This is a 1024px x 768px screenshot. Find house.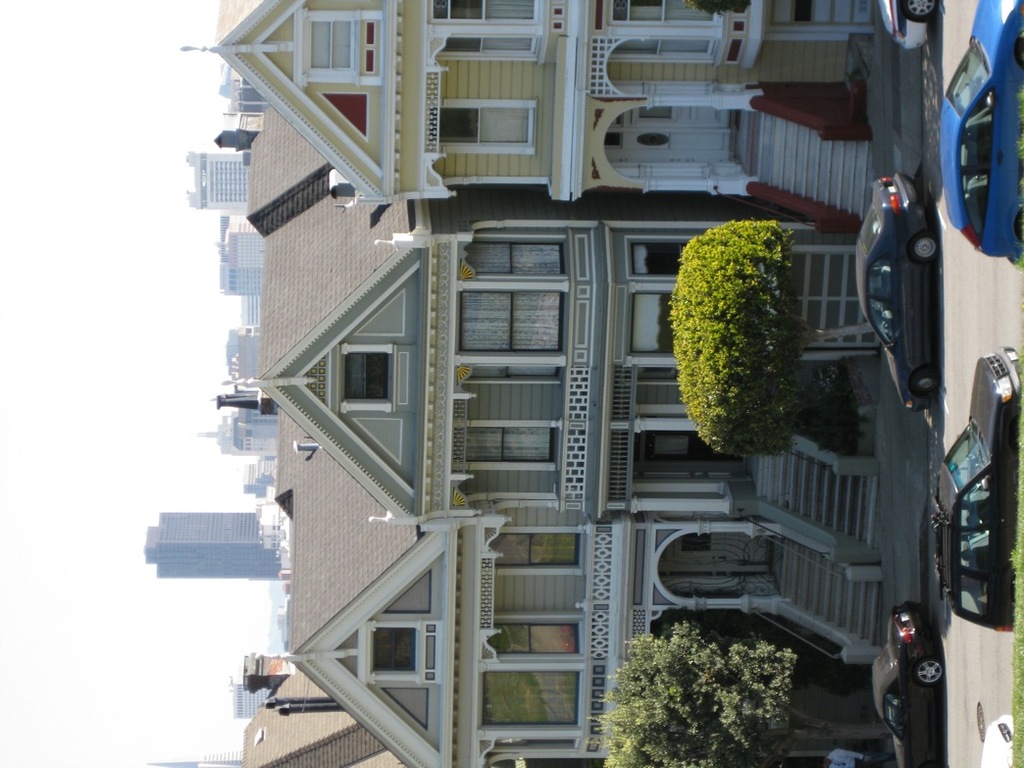
Bounding box: <bbox>184, 3, 869, 201</bbox>.
